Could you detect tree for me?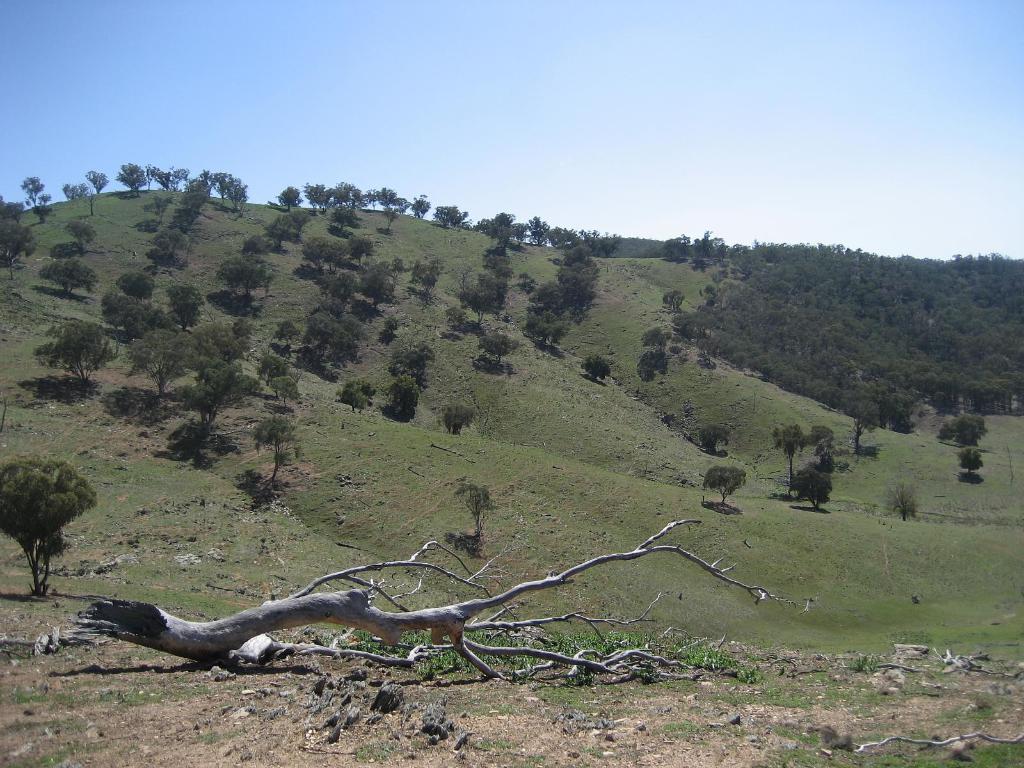
Detection result: (447,304,470,332).
